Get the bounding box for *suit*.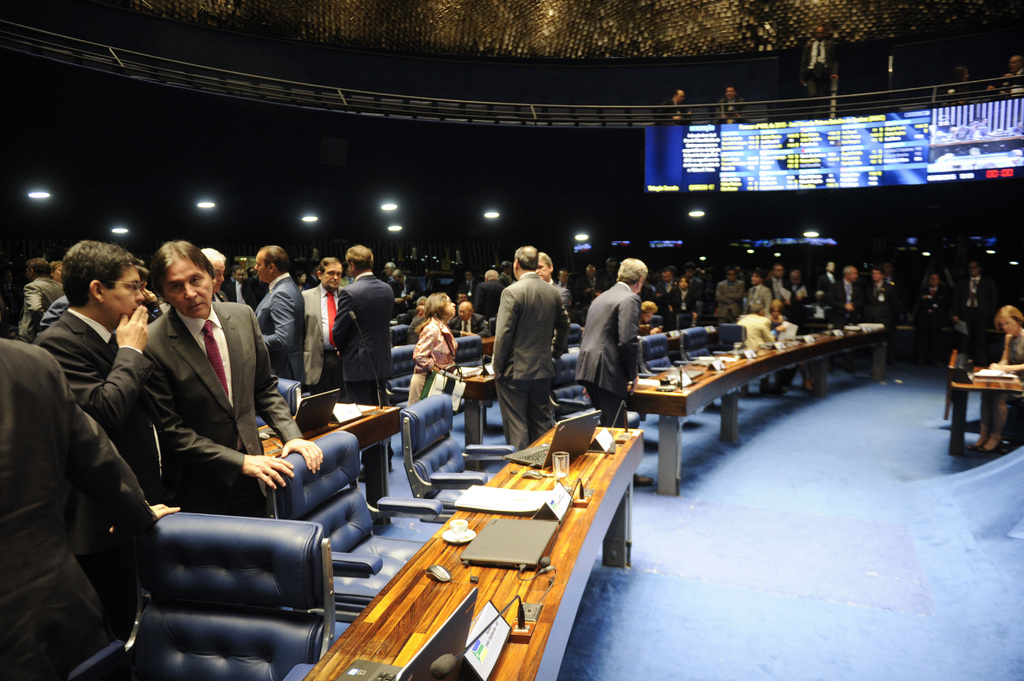
(831, 281, 863, 320).
